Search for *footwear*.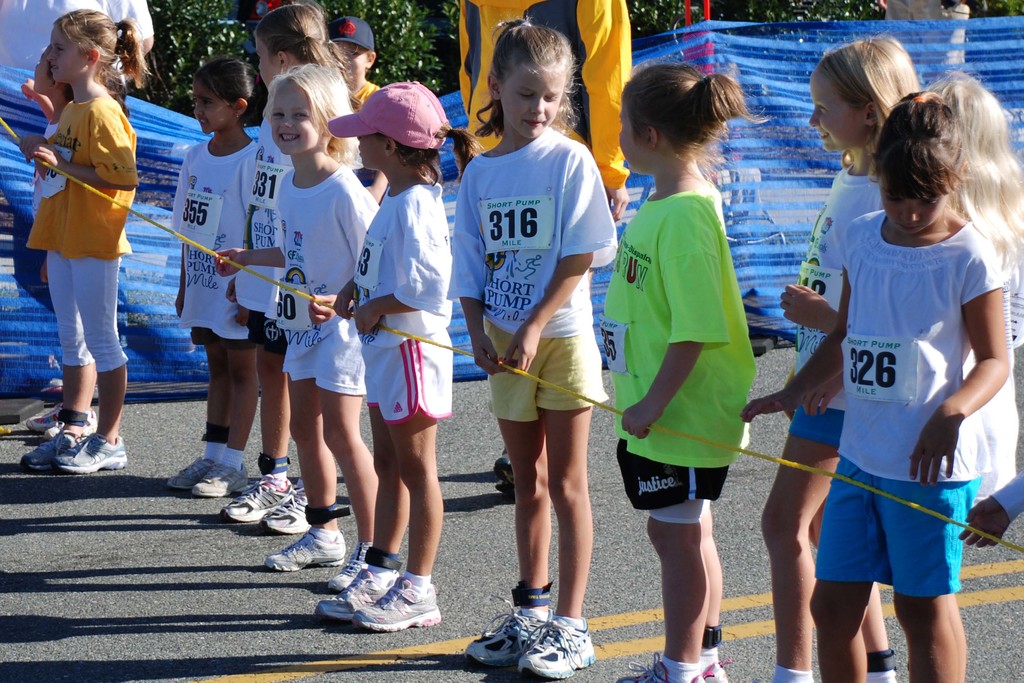
Found at left=261, top=482, right=307, bottom=534.
